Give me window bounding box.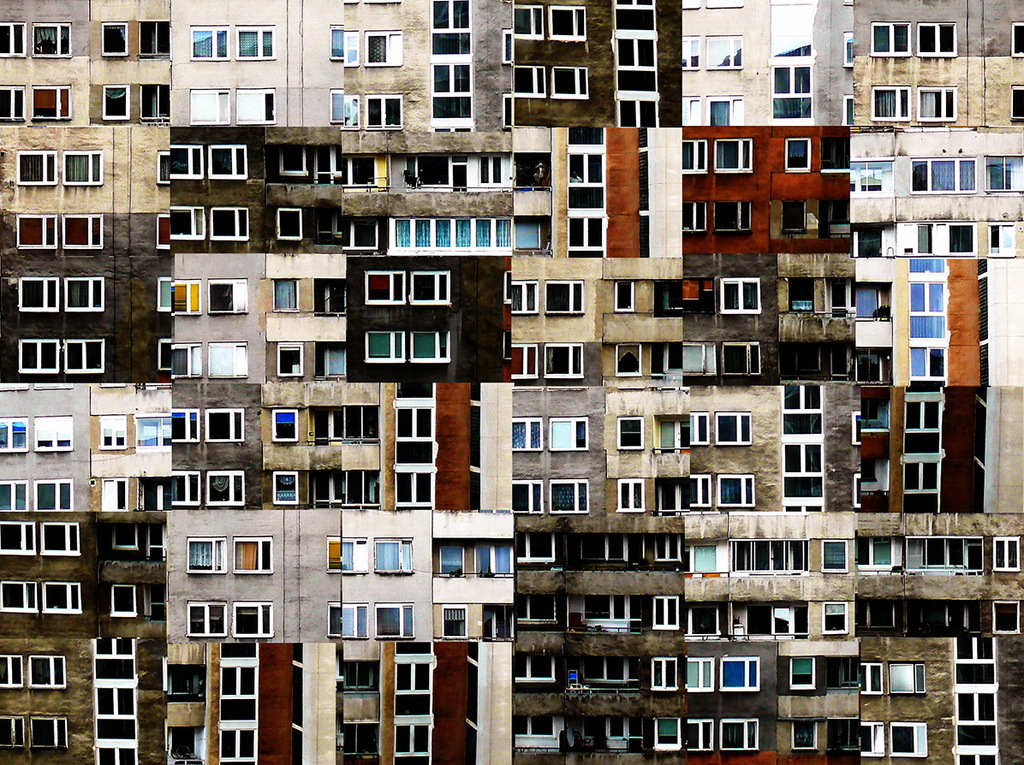
(left=327, top=720, right=372, bottom=761).
